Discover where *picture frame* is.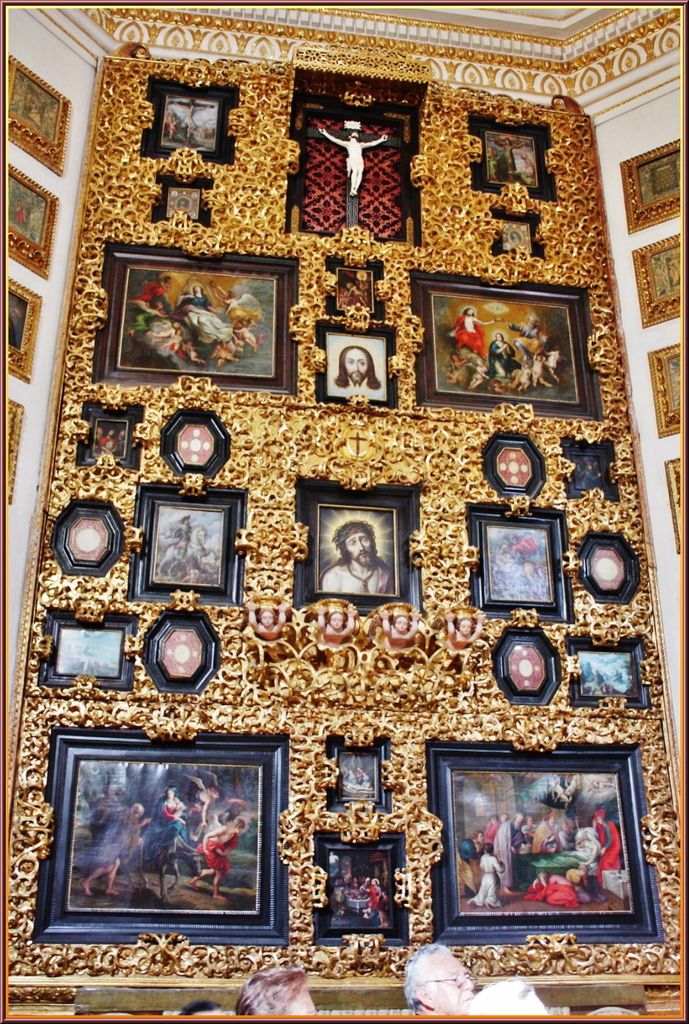
Discovered at <bbox>566, 436, 622, 499</bbox>.
